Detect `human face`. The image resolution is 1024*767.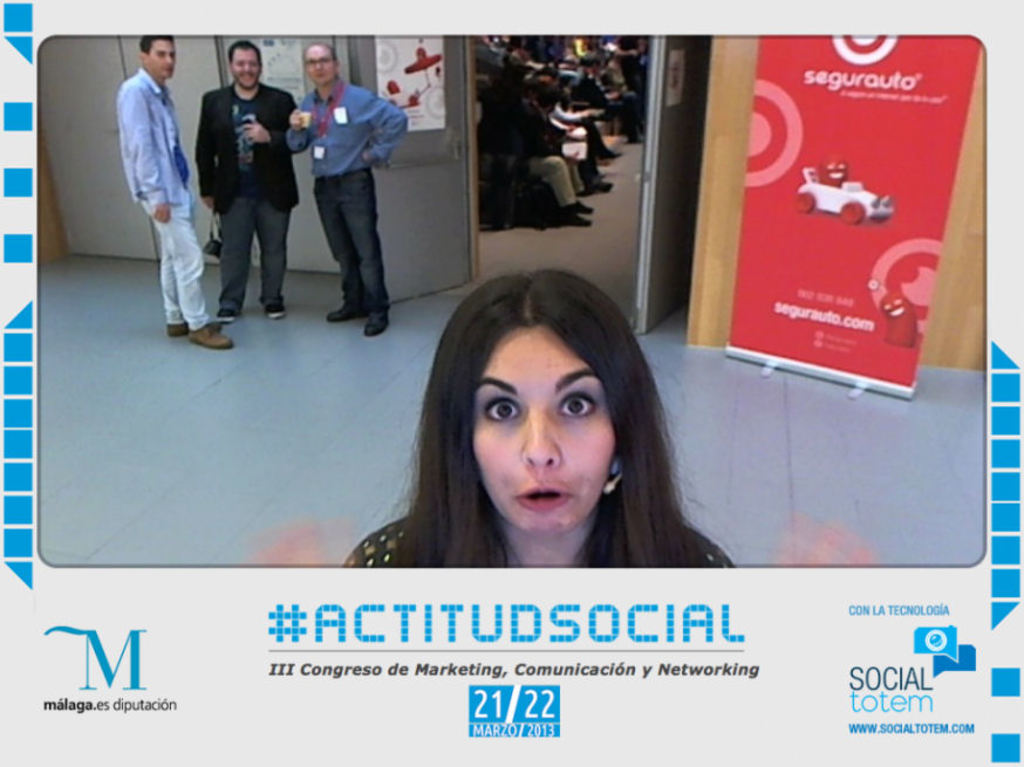
472, 322, 613, 535.
